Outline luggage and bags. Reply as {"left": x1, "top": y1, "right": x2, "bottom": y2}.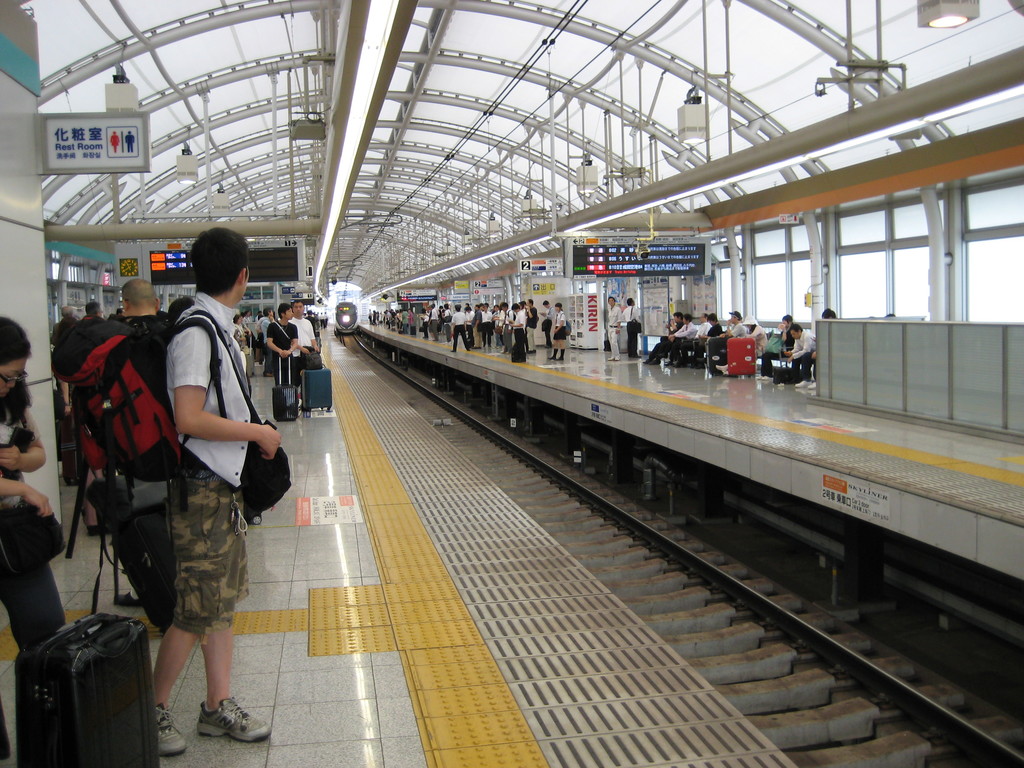
{"left": 297, "top": 363, "right": 331, "bottom": 410}.
